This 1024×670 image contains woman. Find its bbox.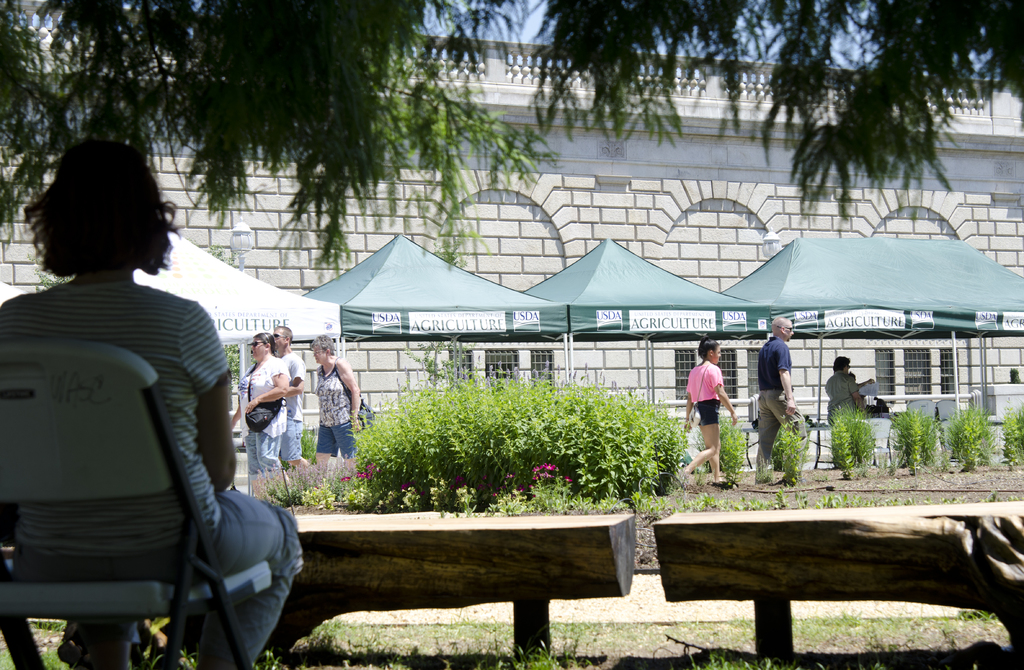
230/329/292/489.
